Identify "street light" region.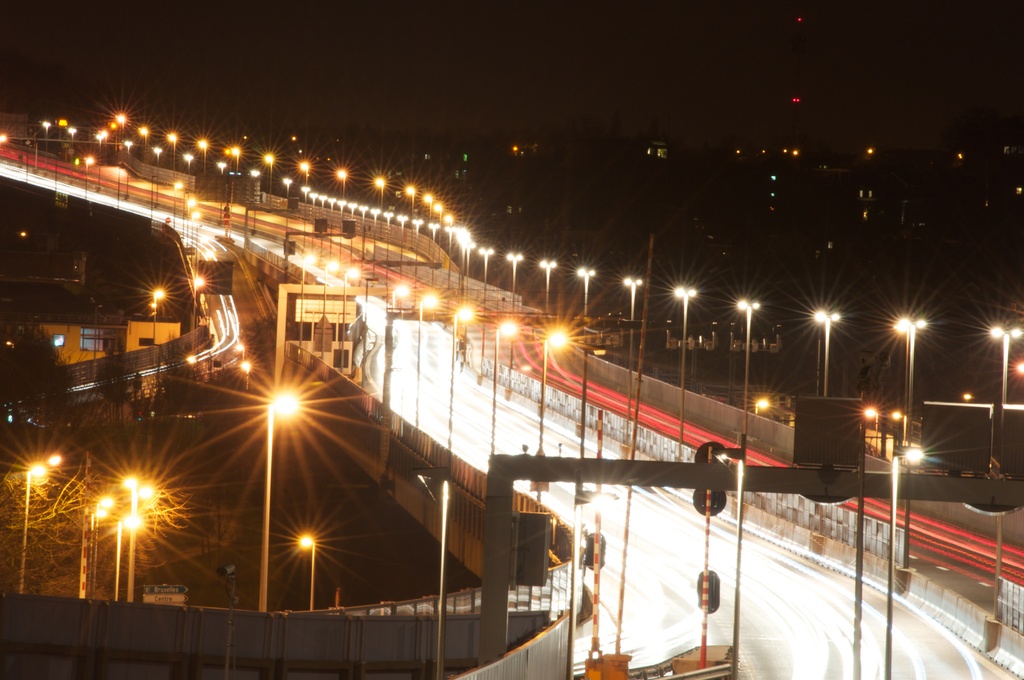
Region: select_region(136, 125, 152, 156).
